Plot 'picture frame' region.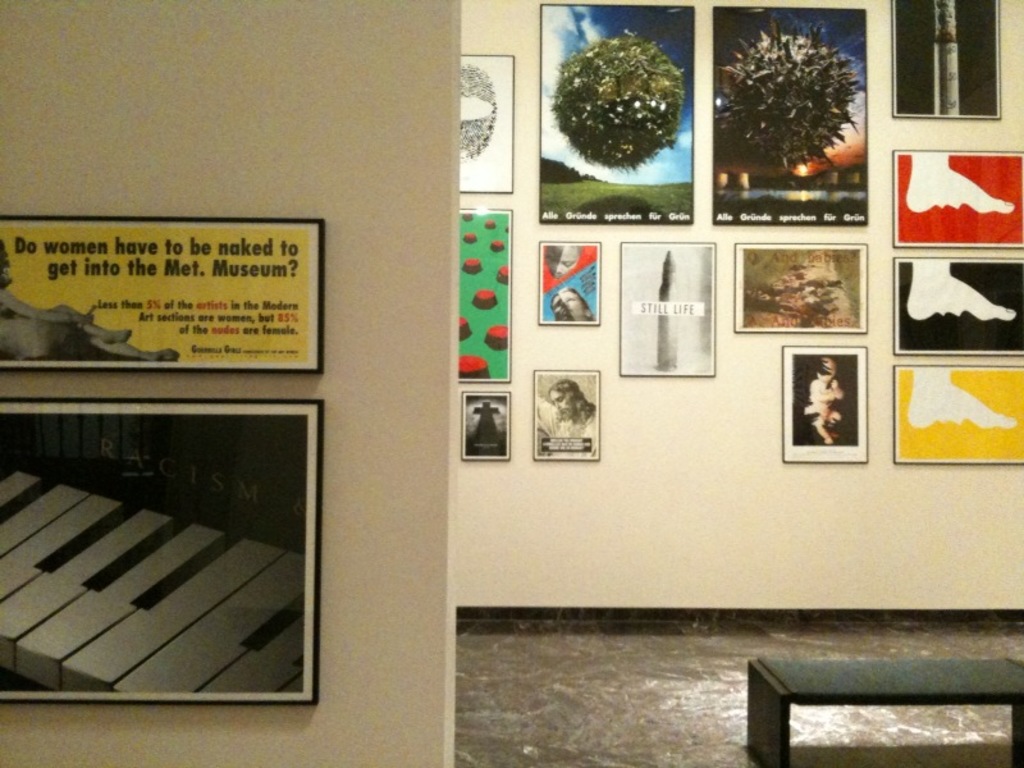
Plotted at left=456, top=52, right=513, bottom=195.
